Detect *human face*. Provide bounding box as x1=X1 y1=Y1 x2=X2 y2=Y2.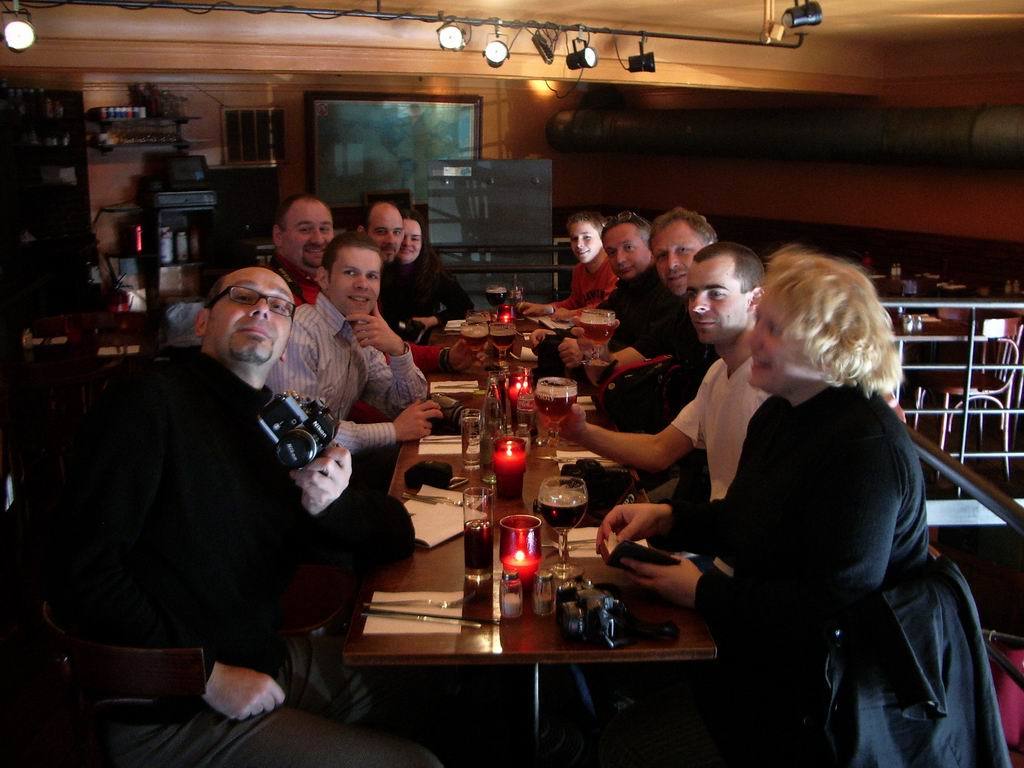
x1=278 y1=200 x2=335 y2=271.
